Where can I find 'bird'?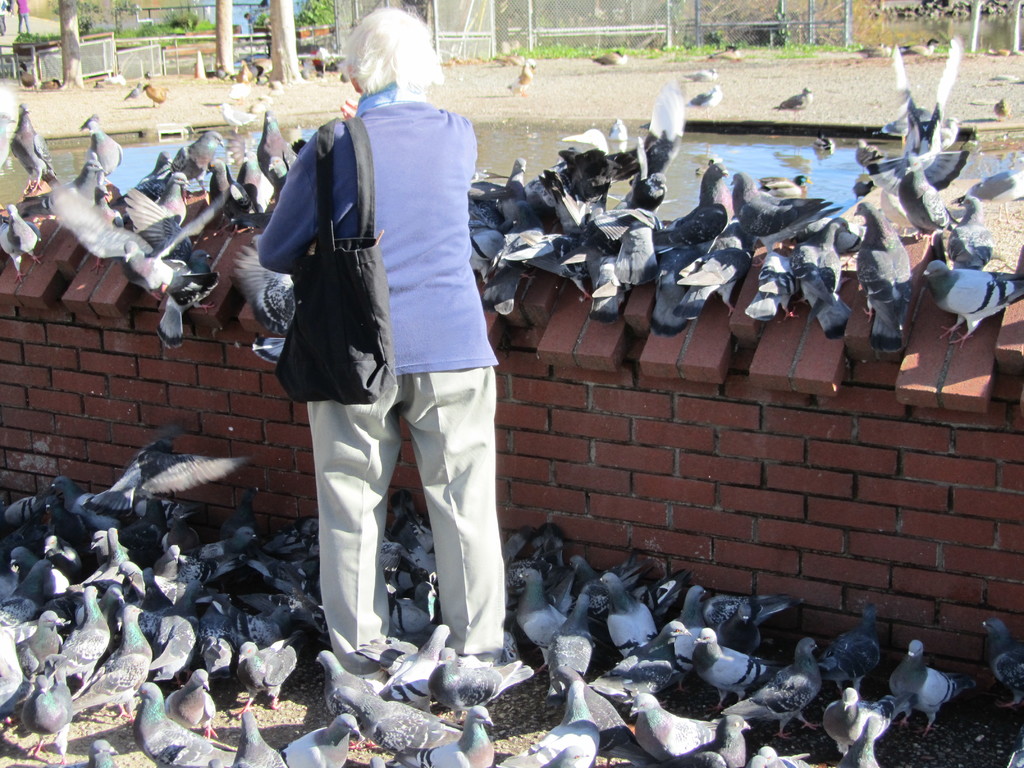
You can find it at <region>145, 81, 173, 108</region>.
